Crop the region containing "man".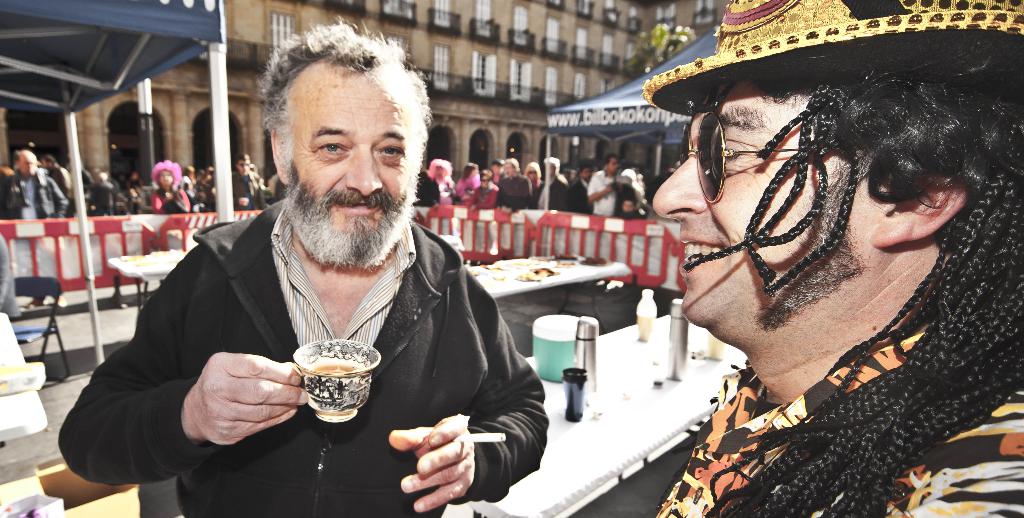
Crop region: [left=497, top=159, right=534, bottom=210].
